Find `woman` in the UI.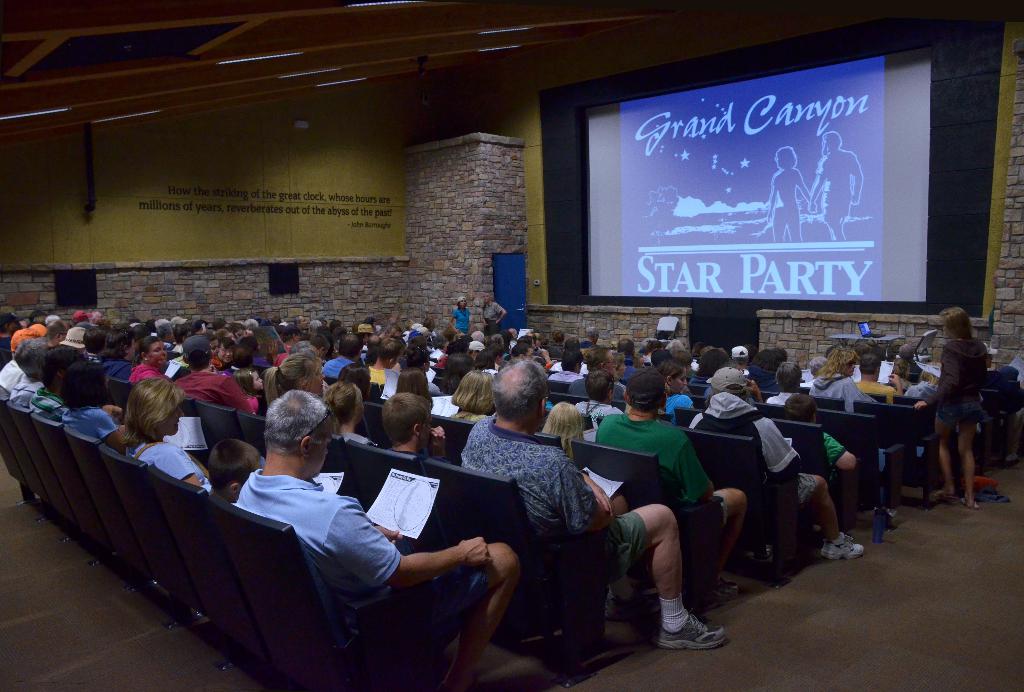
UI element at bbox(136, 337, 172, 385).
